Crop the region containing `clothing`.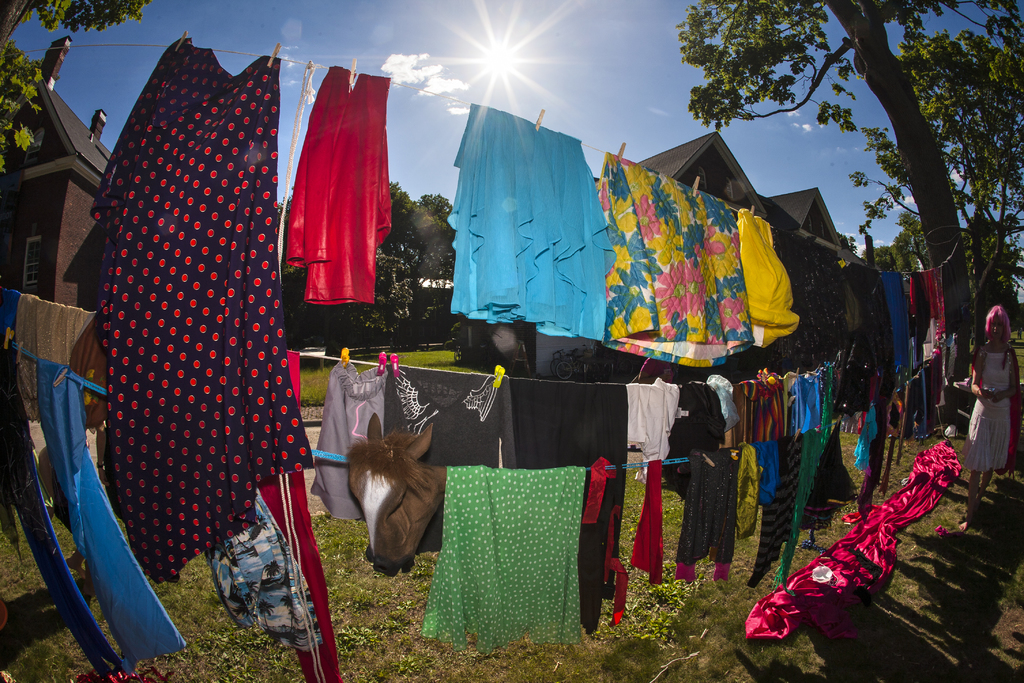
Crop region: rect(966, 345, 1009, 476).
